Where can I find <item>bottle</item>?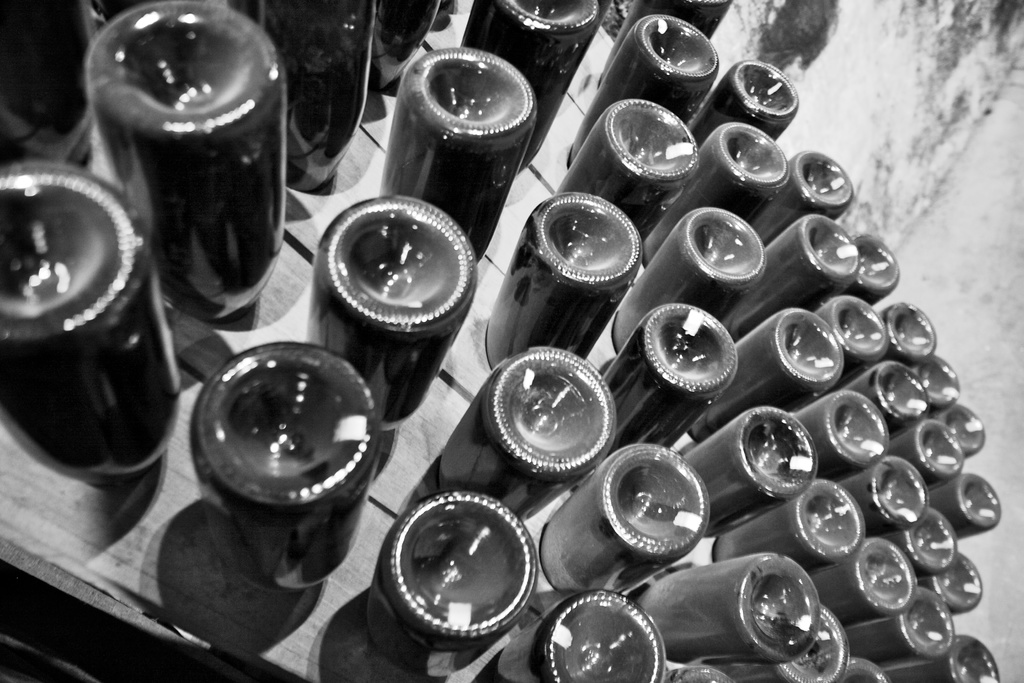
You can find it at (303, 195, 477, 434).
